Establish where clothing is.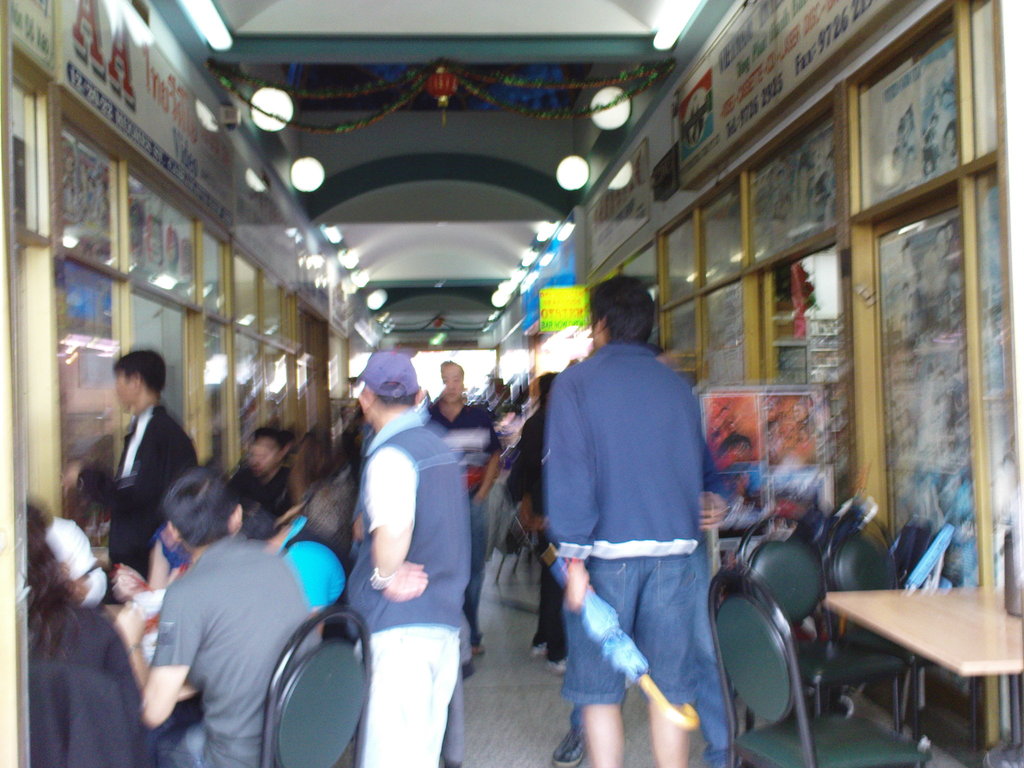
Established at [left=68, top=399, right=201, bottom=582].
